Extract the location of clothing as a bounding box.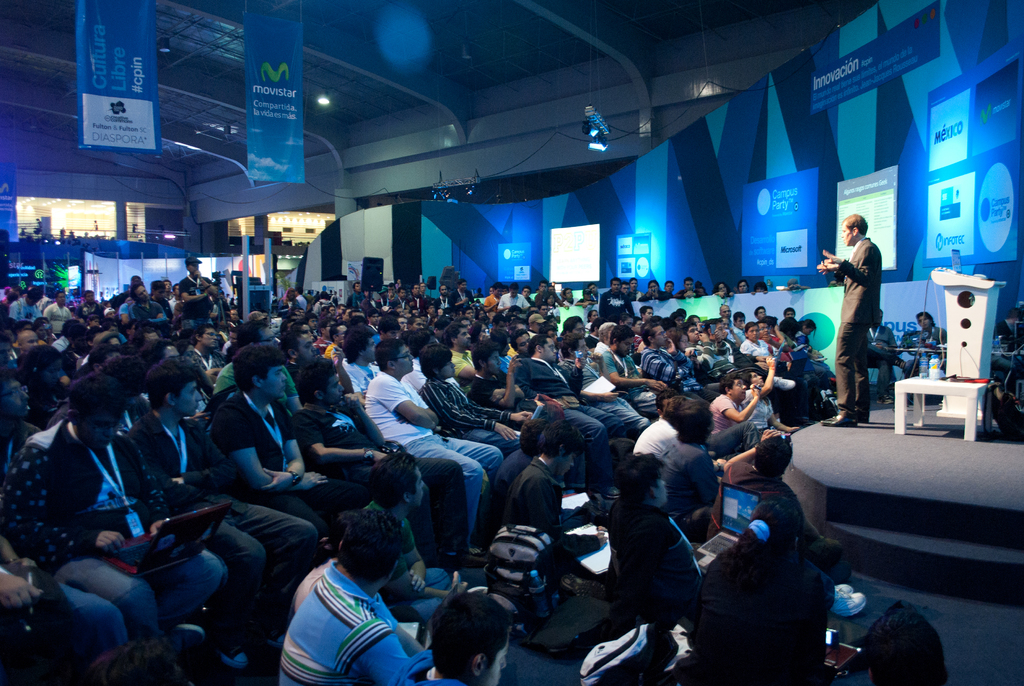
835,236,881,415.
